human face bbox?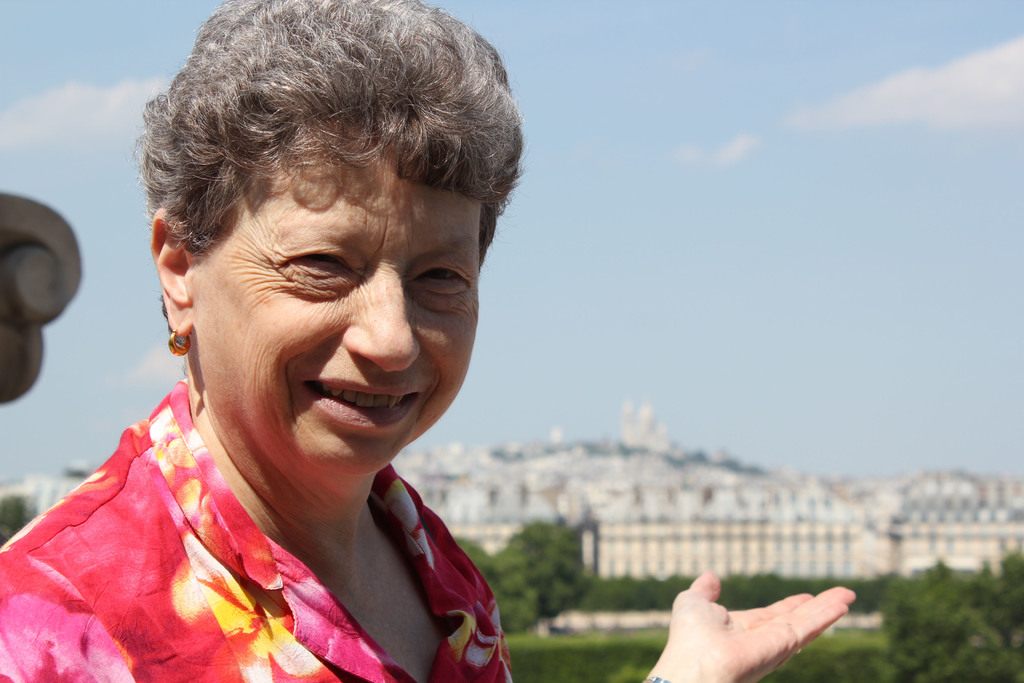
200 159 477 477
